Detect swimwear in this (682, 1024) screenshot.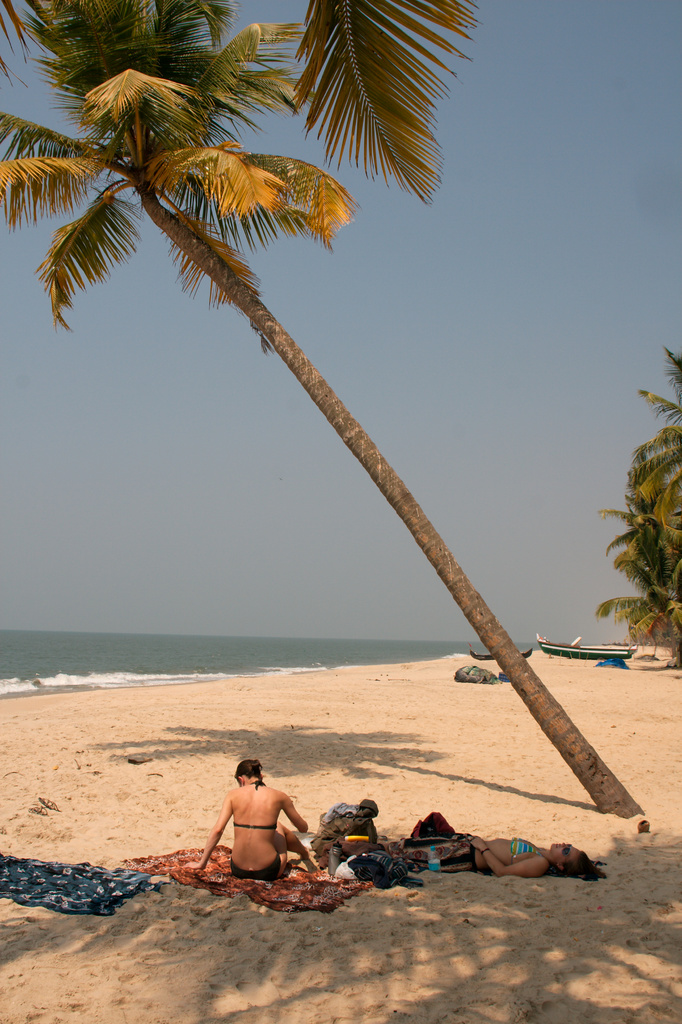
Detection: detection(510, 835, 540, 863).
